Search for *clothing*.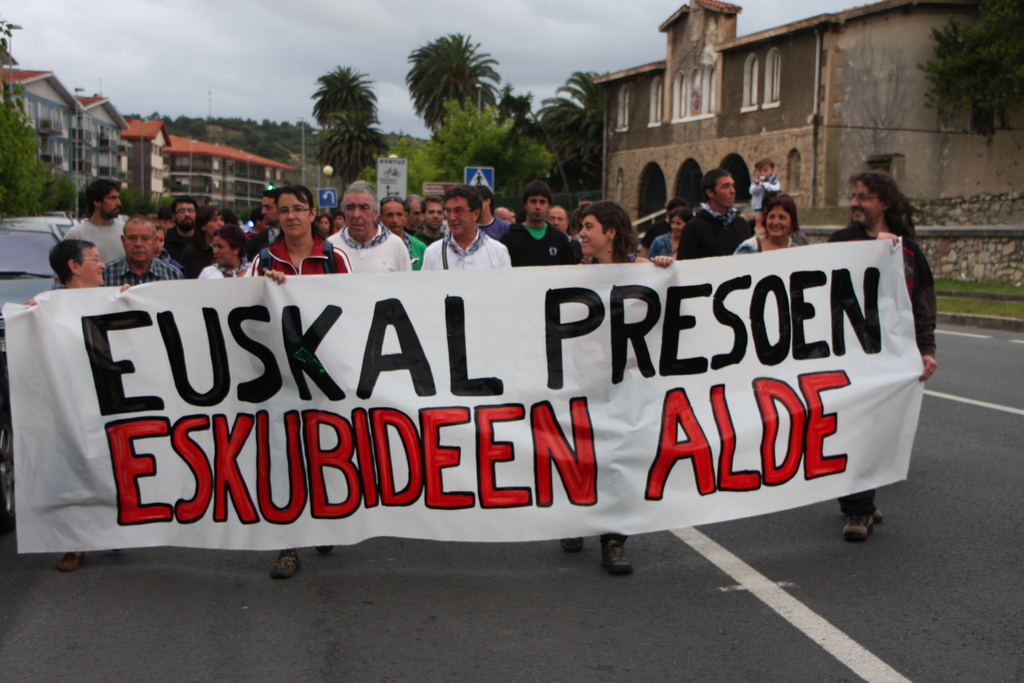
Found at [left=483, top=219, right=499, bottom=238].
